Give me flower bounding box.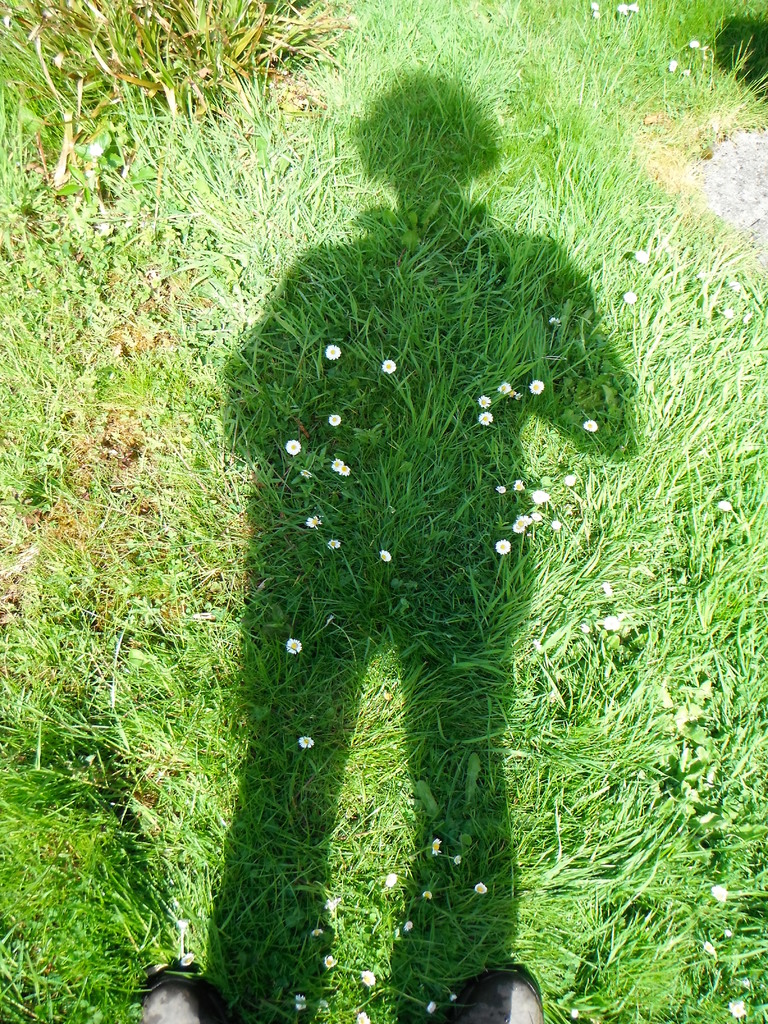
box=[550, 518, 563, 532].
